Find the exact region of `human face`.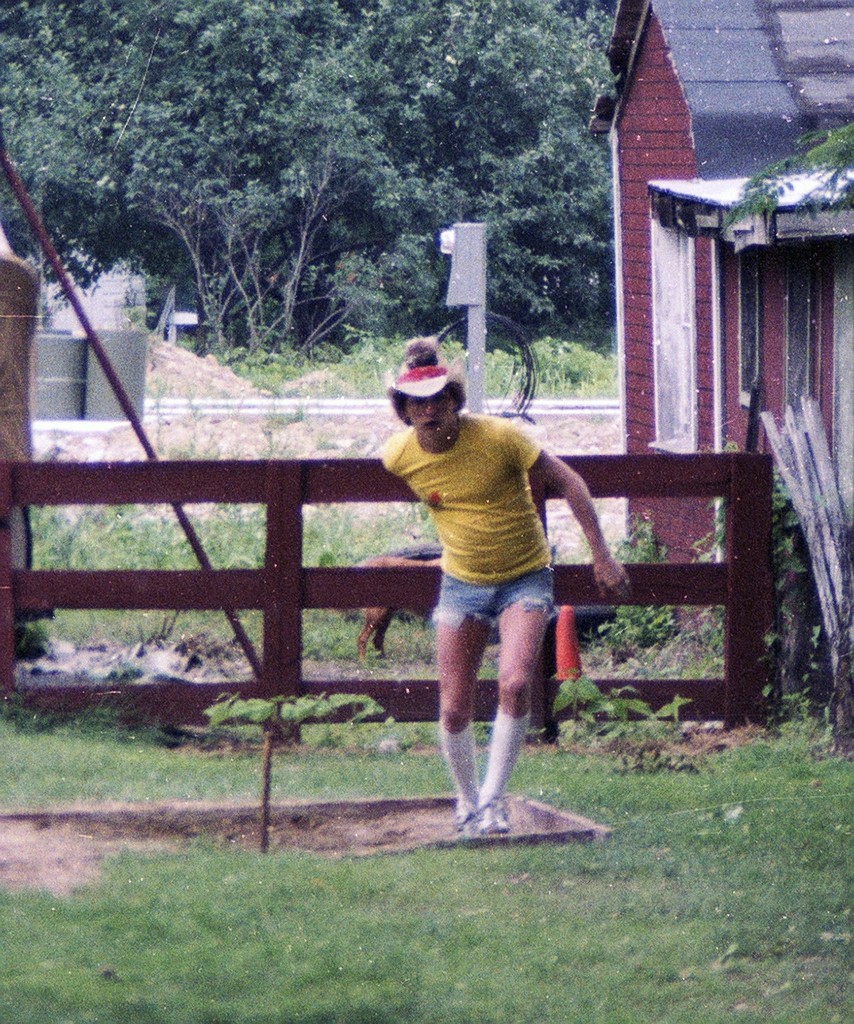
Exact region: box=[404, 394, 455, 441].
